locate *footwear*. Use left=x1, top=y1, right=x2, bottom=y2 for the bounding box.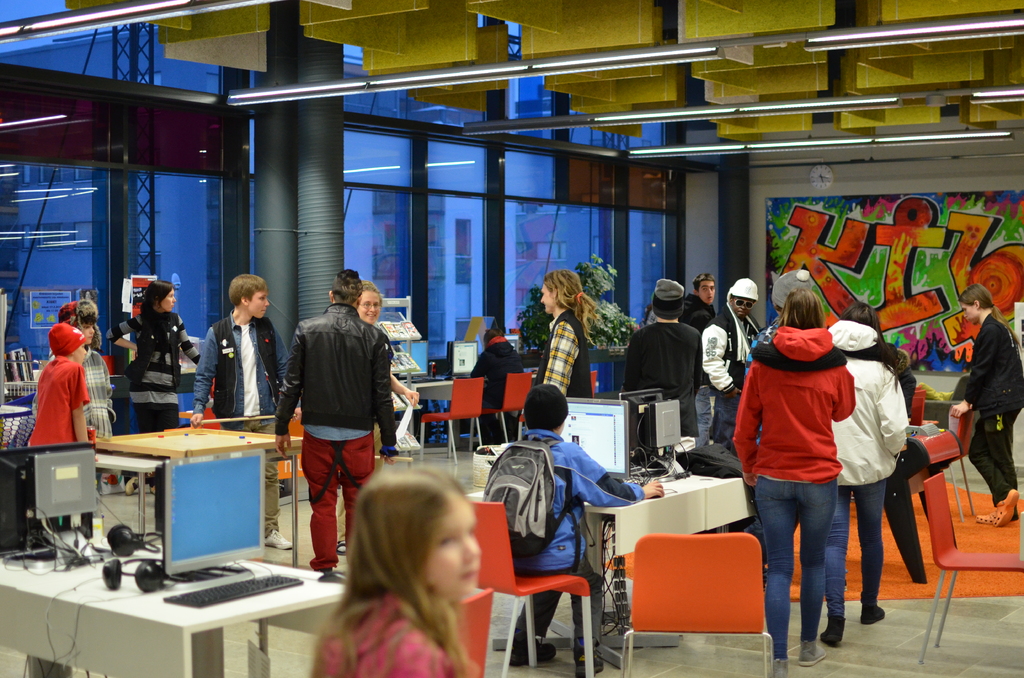
left=975, top=506, right=995, bottom=525.
